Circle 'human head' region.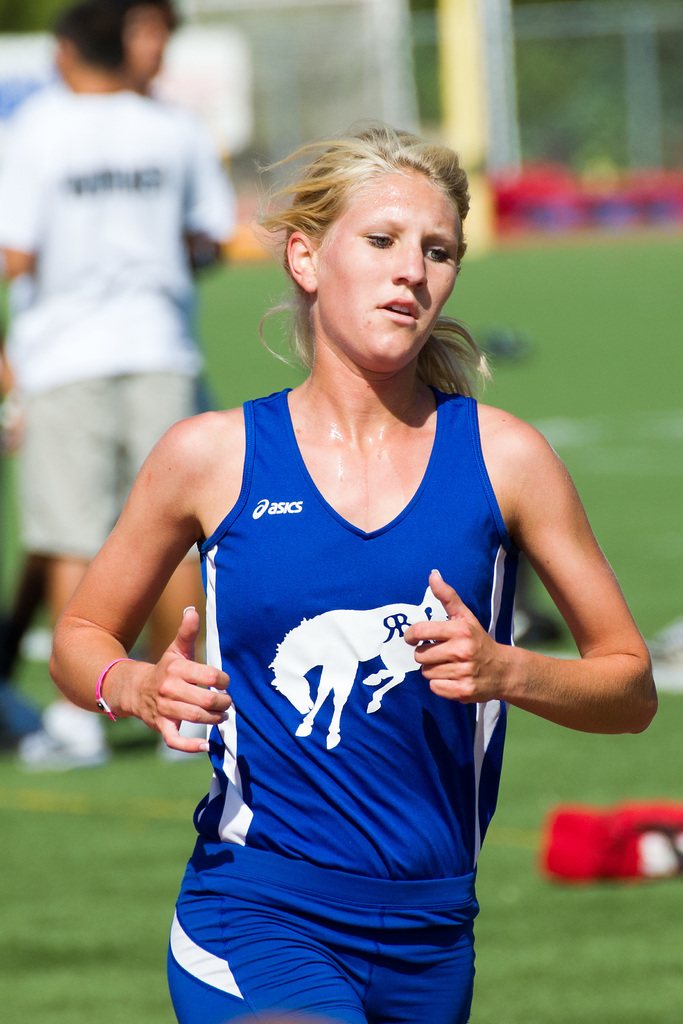
Region: bbox=(127, 0, 178, 77).
